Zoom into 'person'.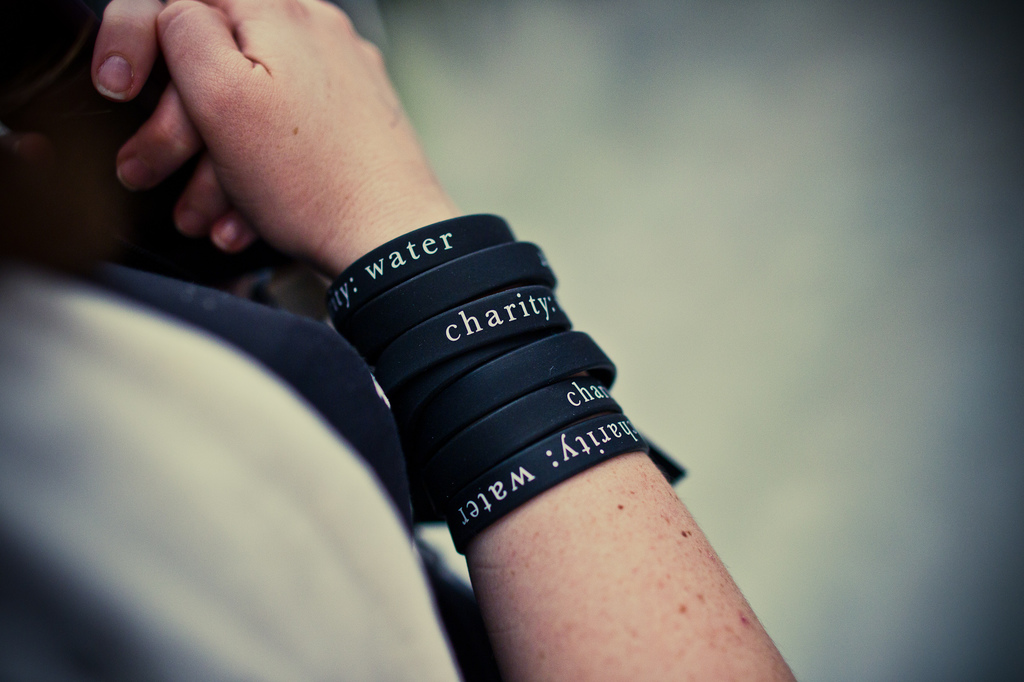
Zoom target: BBox(0, 0, 799, 681).
